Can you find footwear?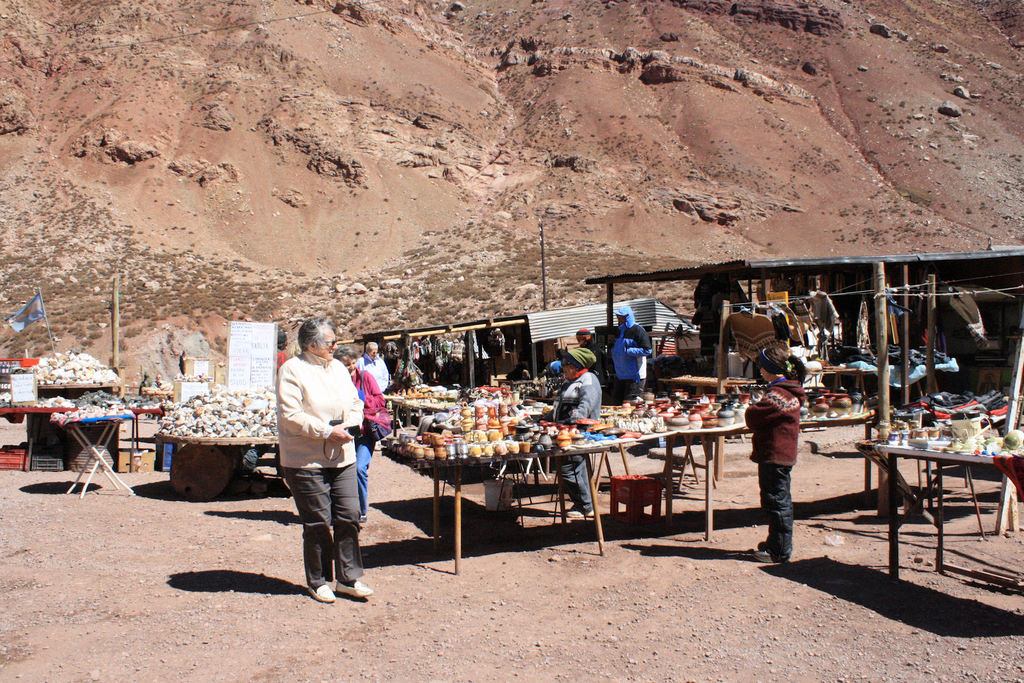
Yes, bounding box: <box>566,509,596,516</box>.
